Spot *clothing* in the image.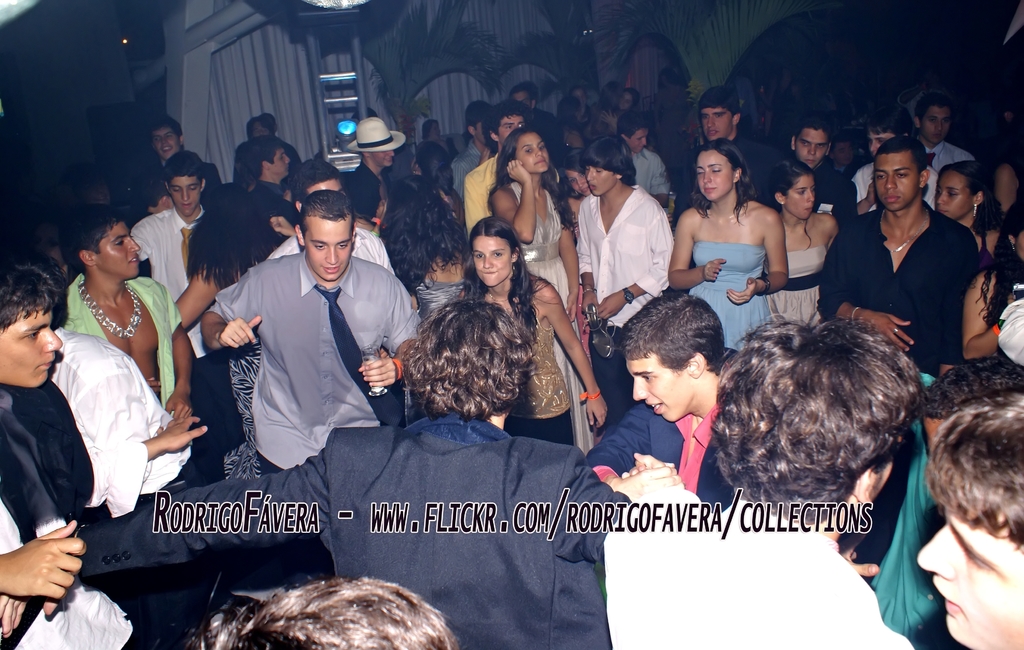
*clothing* found at [x1=776, y1=161, x2=868, y2=212].
